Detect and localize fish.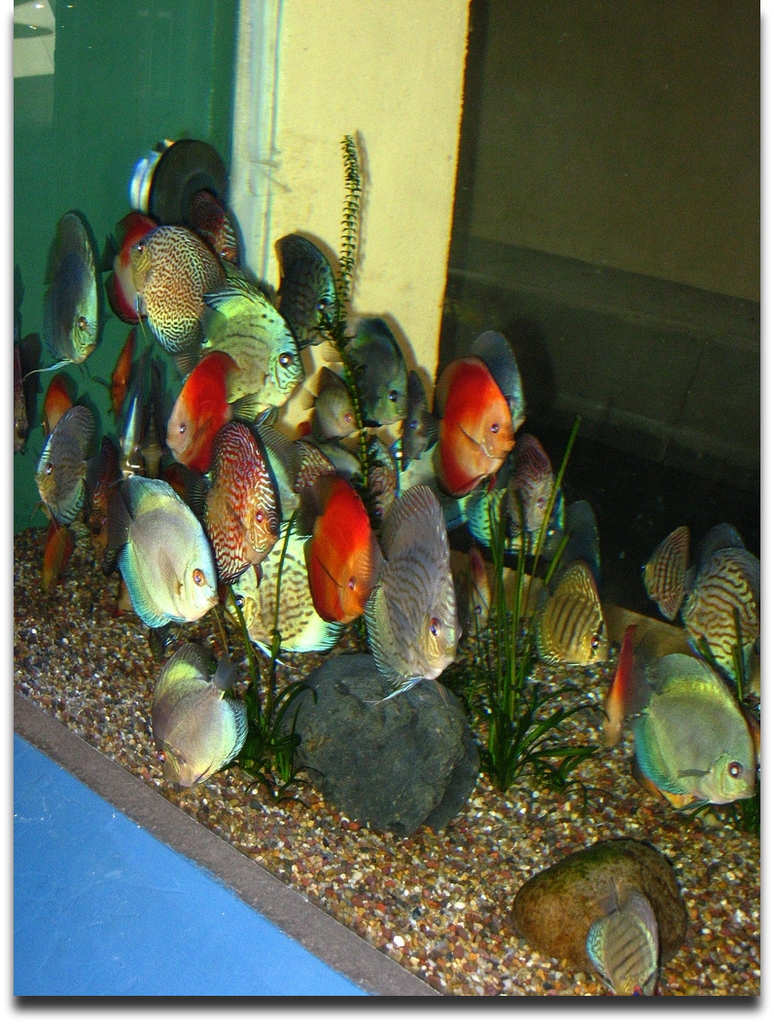
Localized at 19,212,103,378.
